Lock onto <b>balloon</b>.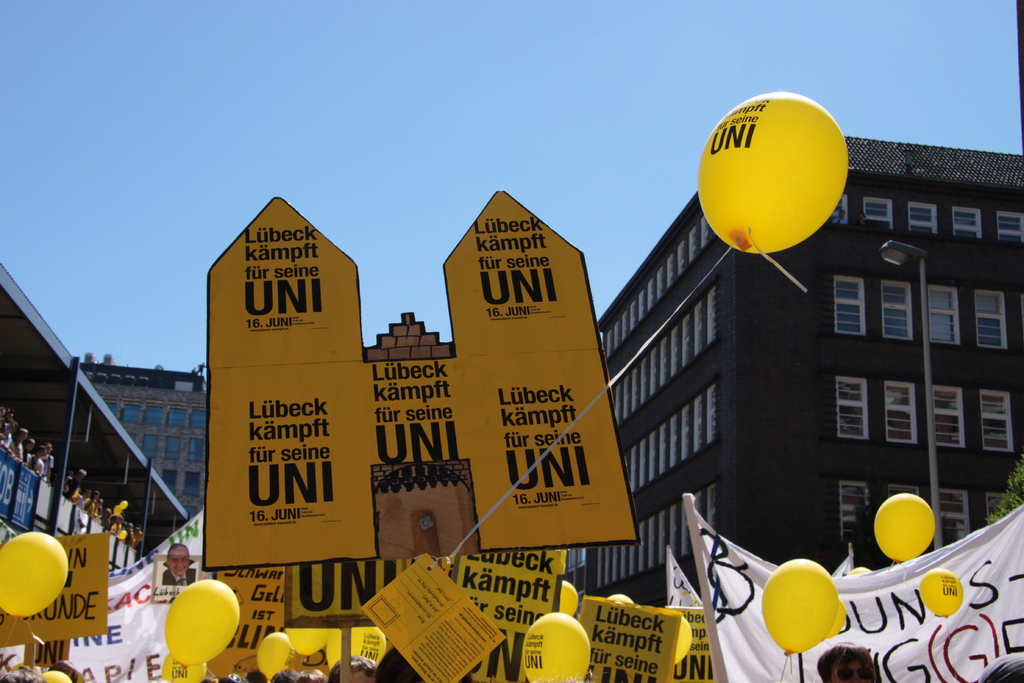
Locked: 0 531 69 620.
